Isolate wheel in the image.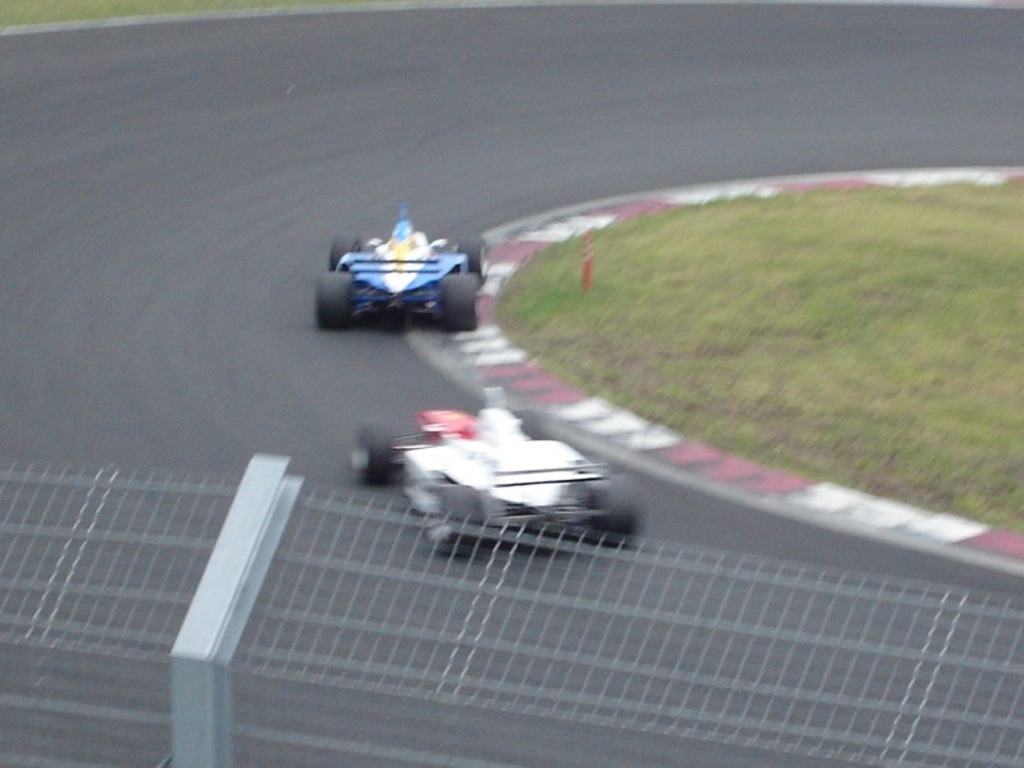
Isolated region: 442:477:483:567.
